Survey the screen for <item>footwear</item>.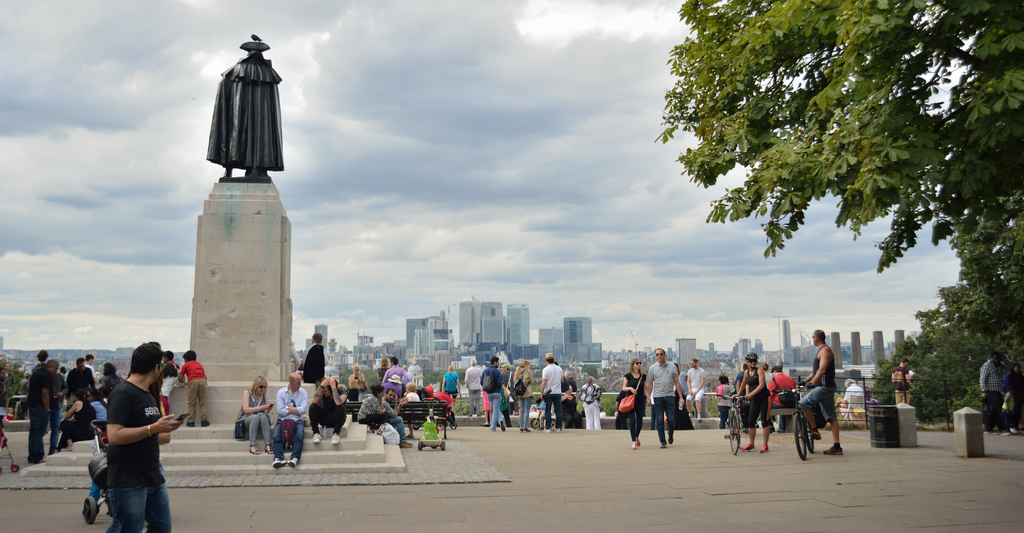
Survey found: x1=309 y1=433 x2=320 y2=444.
